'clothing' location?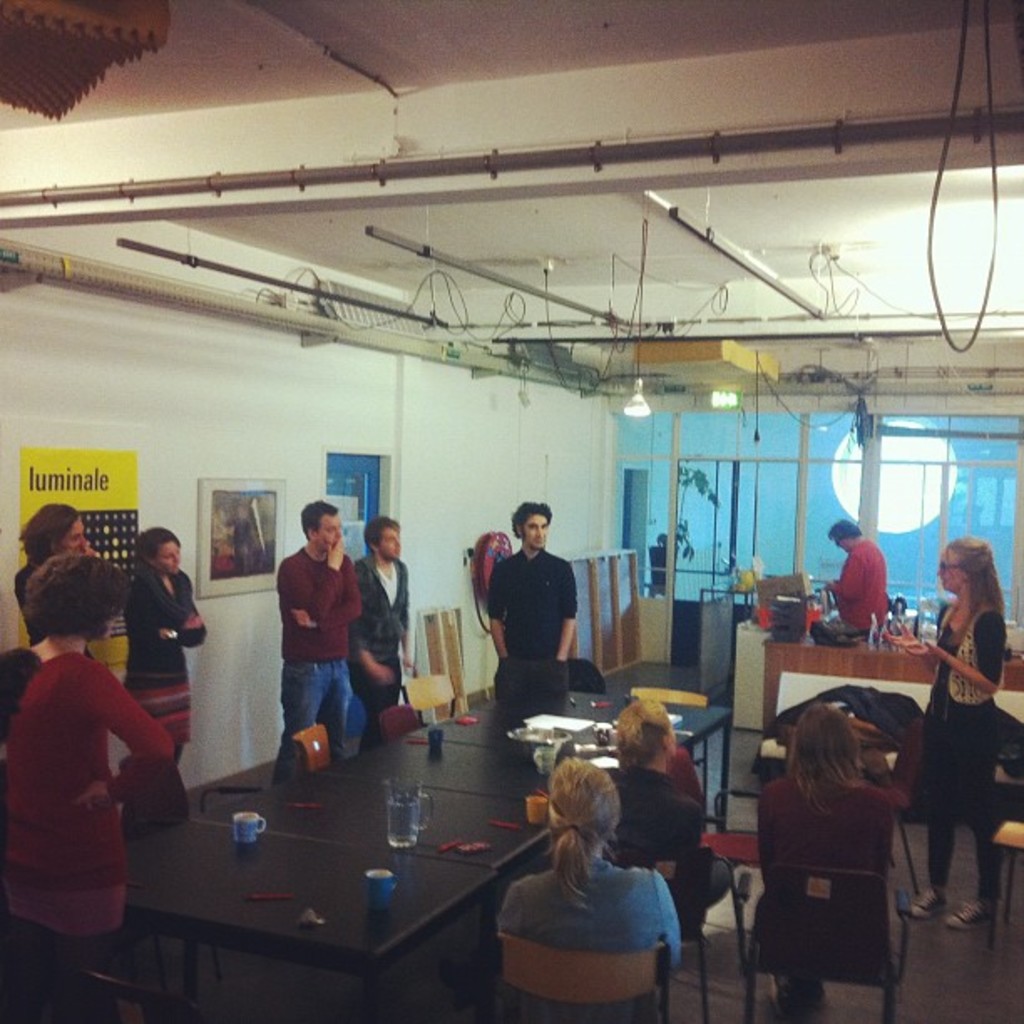
(left=124, top=561, right=204, bottom=822)
